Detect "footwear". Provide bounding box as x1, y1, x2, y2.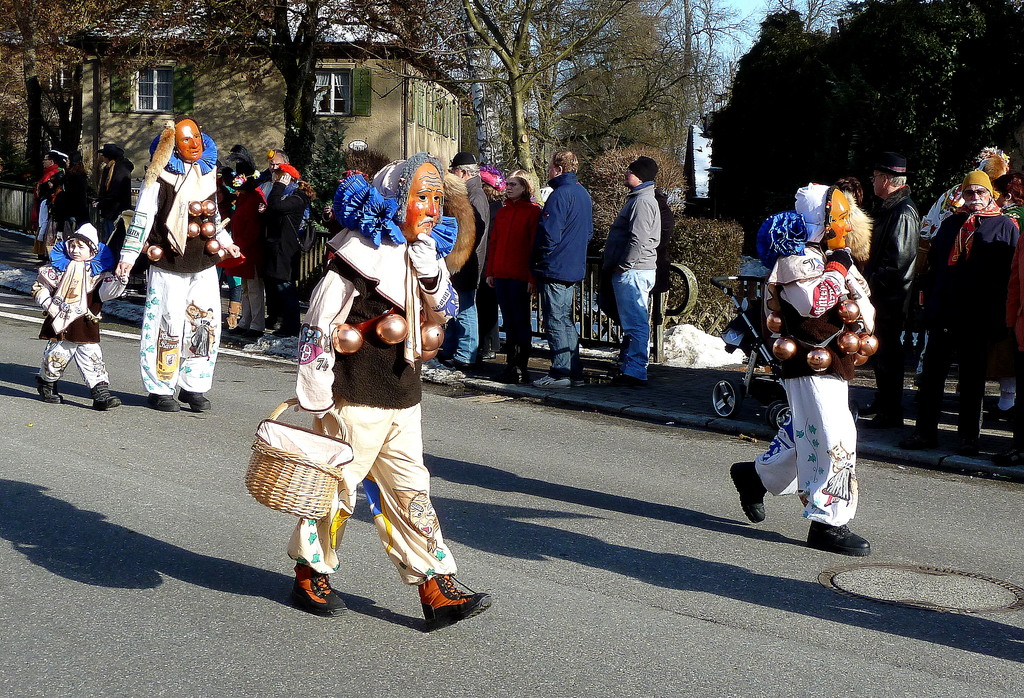
533, 372, 580, 392.
